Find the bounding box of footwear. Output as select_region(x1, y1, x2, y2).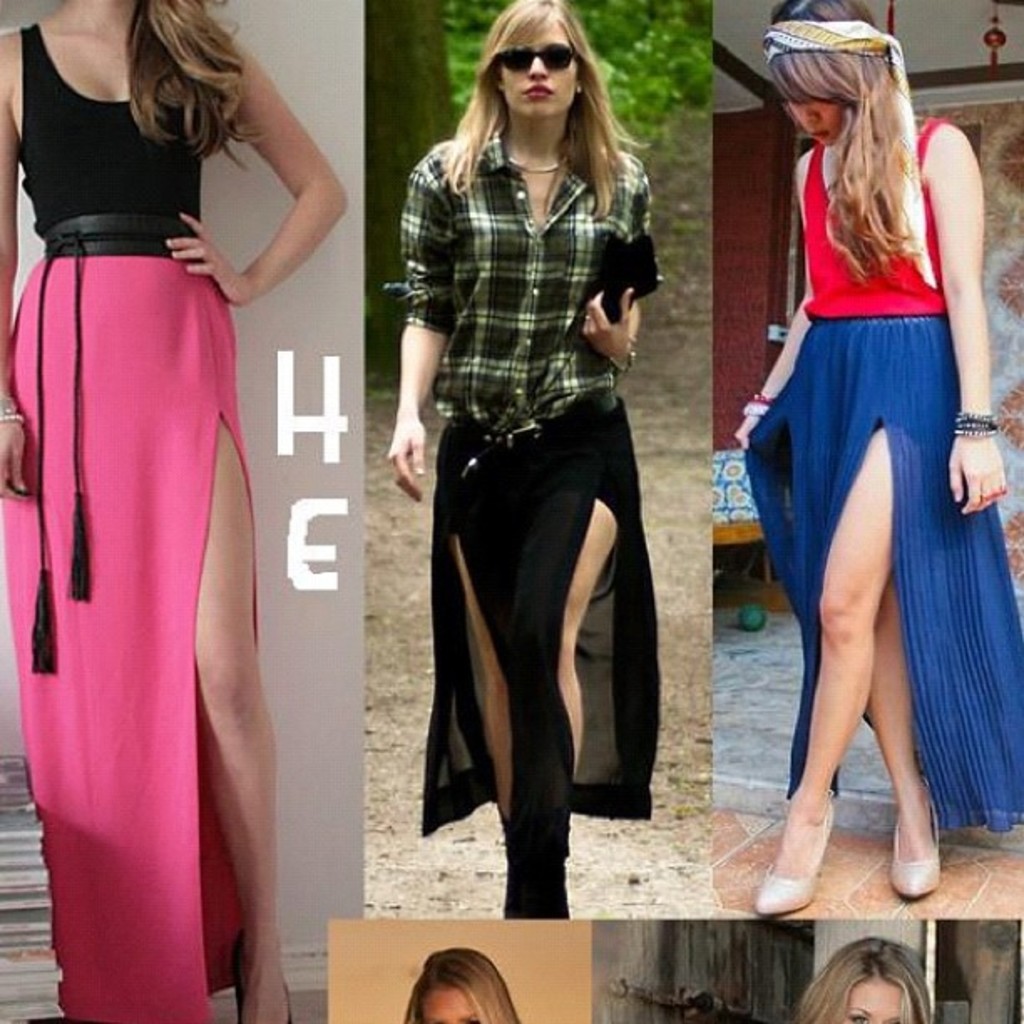
select_region(885, 796, 939, 900).
